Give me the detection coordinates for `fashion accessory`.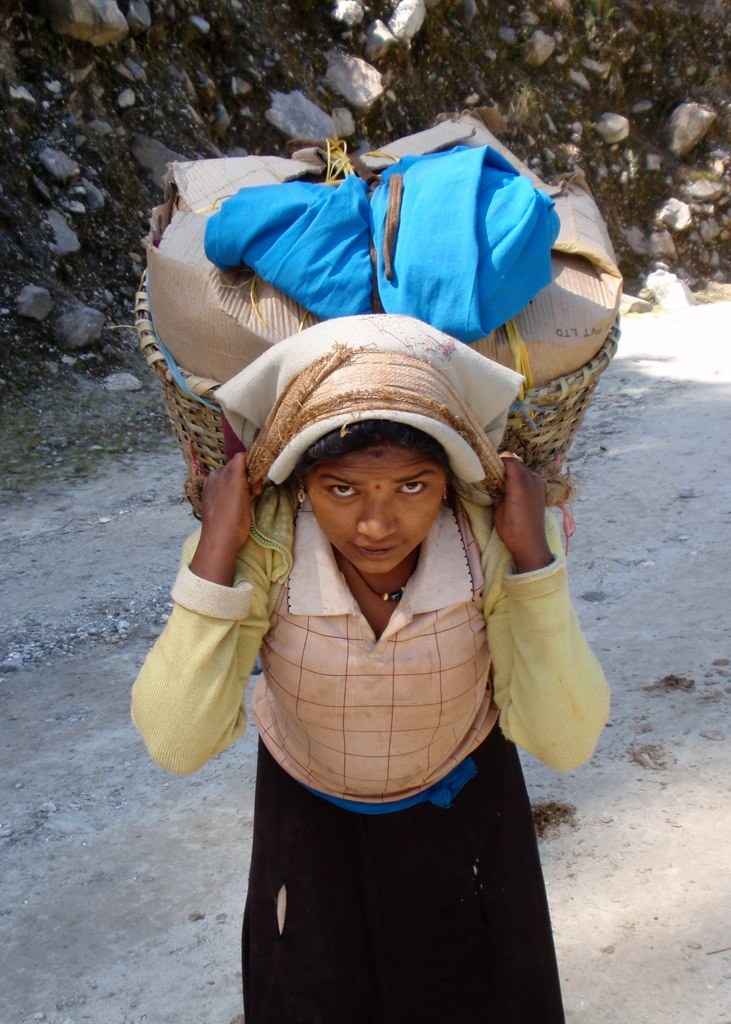
bbox=(294, 476, 307, 506).
